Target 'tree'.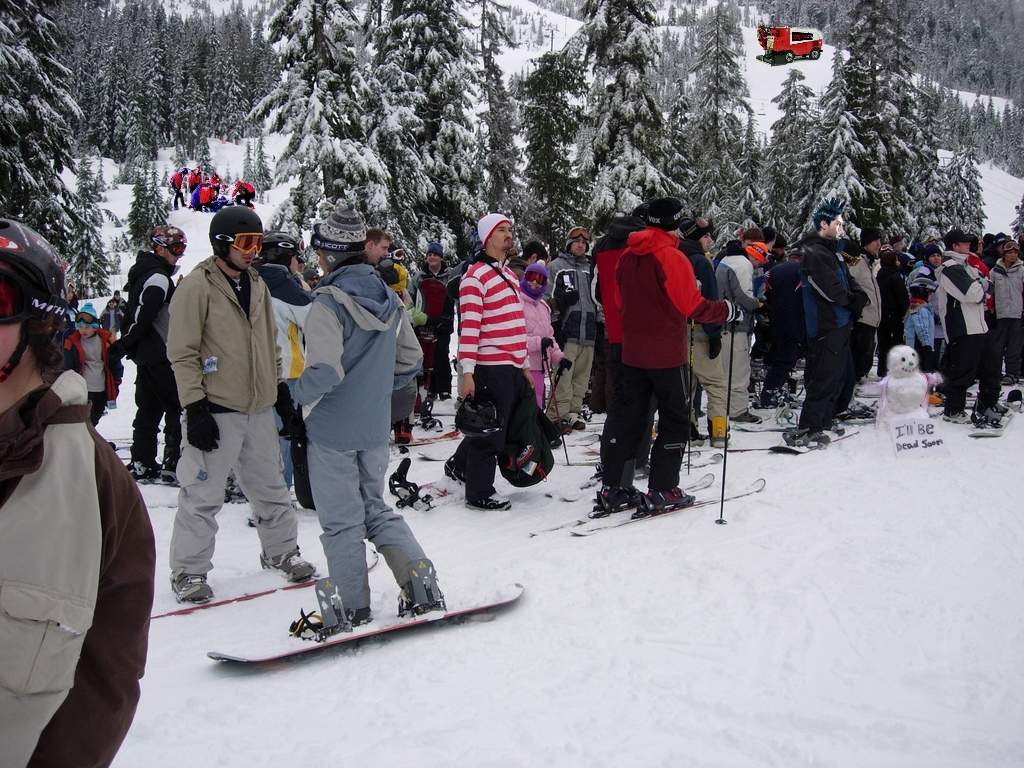
Target region: crop(765, 90, 824, 226).
